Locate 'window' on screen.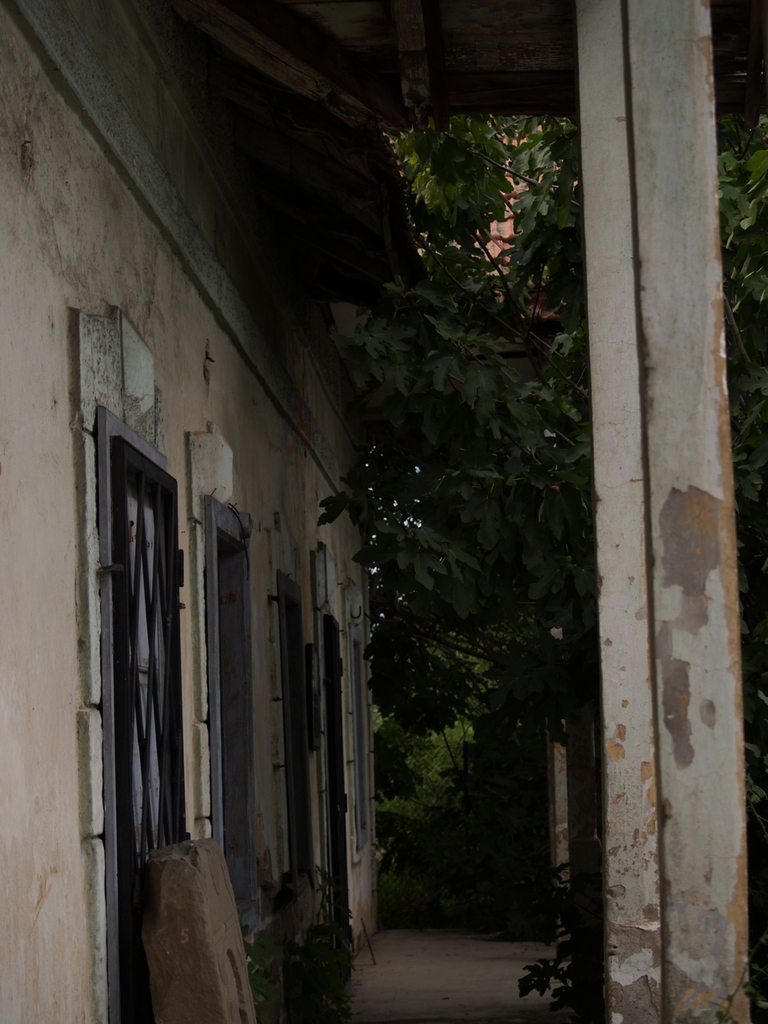
On screen at 211/504/254/944.
